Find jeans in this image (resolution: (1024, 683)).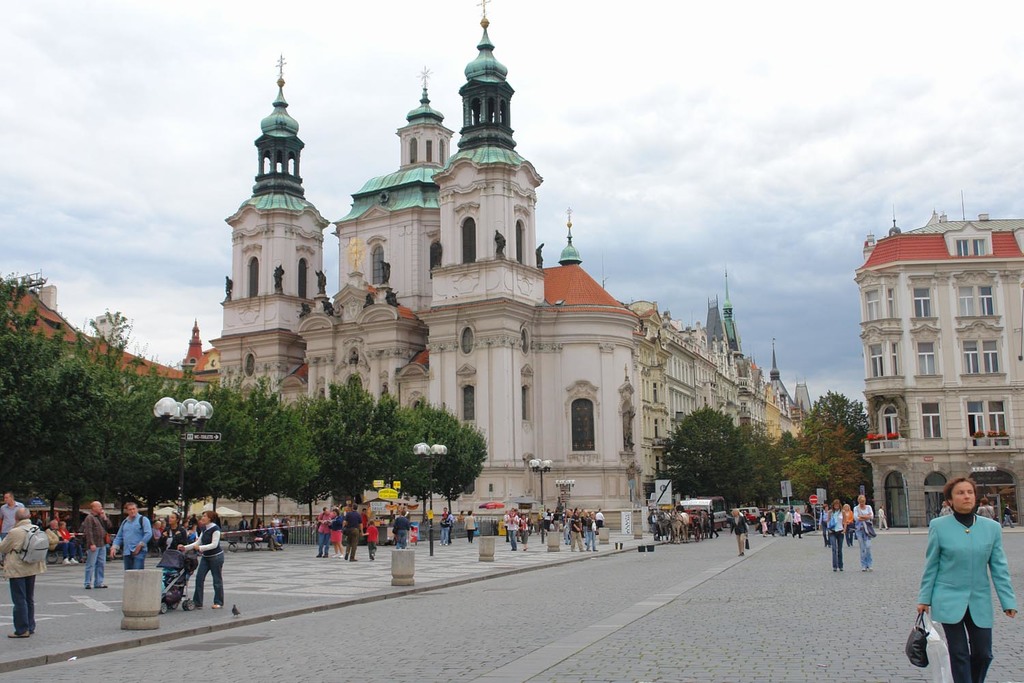
(315, 535, 335, 554).
